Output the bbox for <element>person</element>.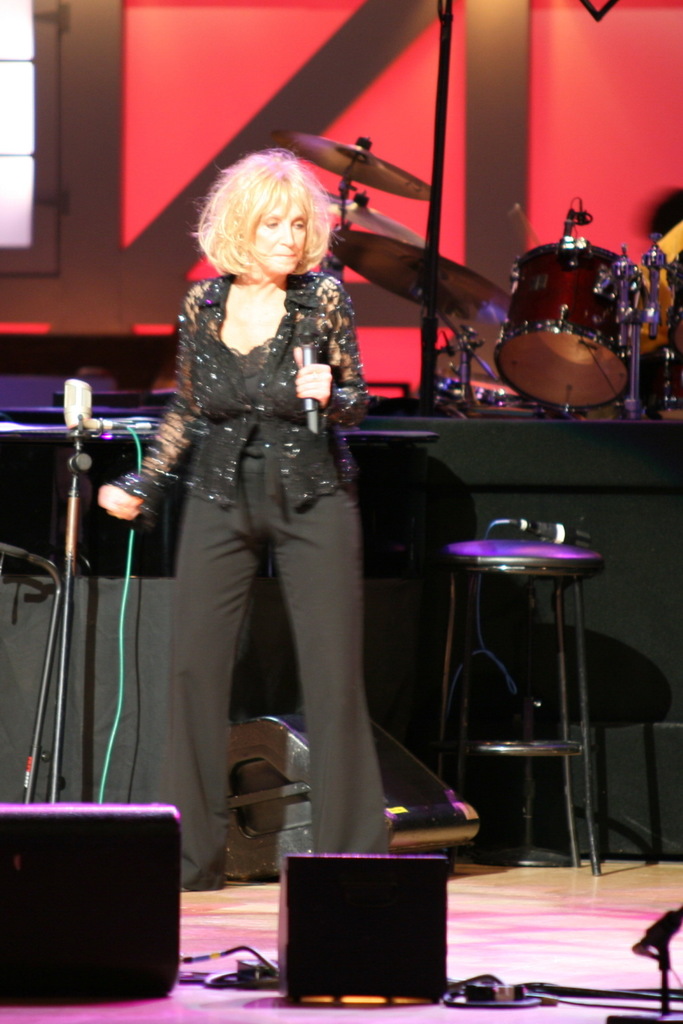
<bbox>138, 115, 407, 921</bbox>.
